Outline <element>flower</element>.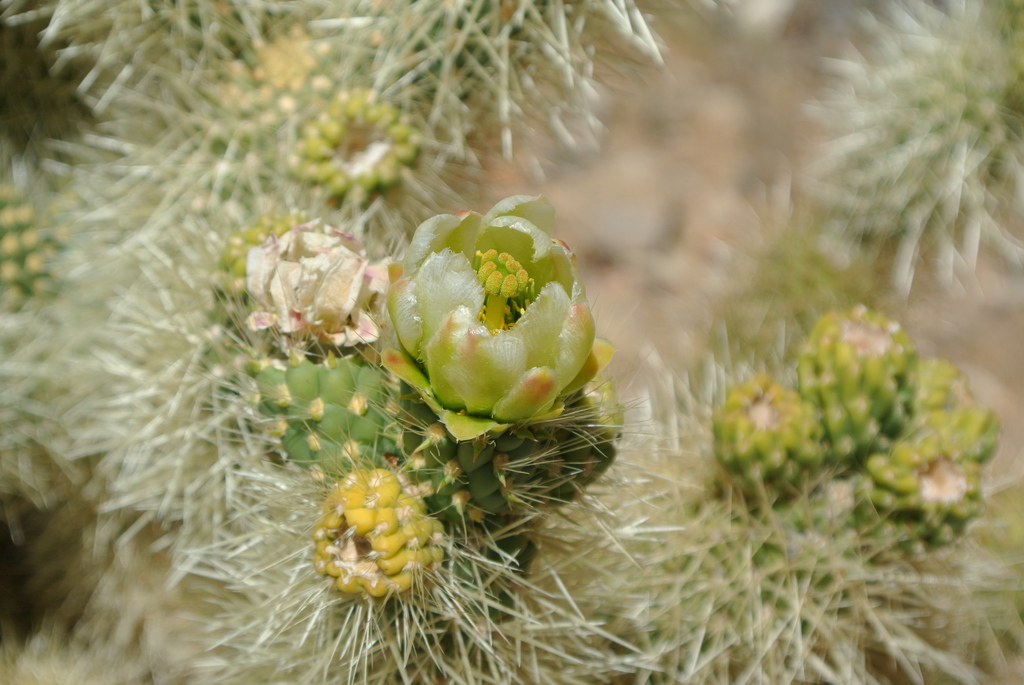
Outline: [381,195,620,436].
